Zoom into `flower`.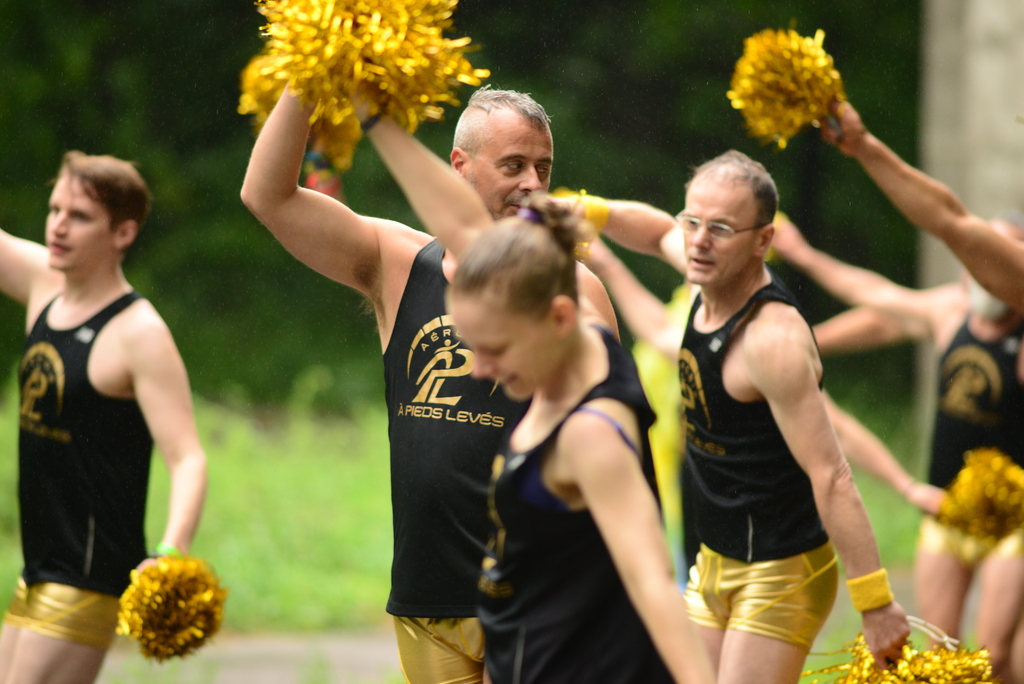
Zoom target: [730,10,861,156].
